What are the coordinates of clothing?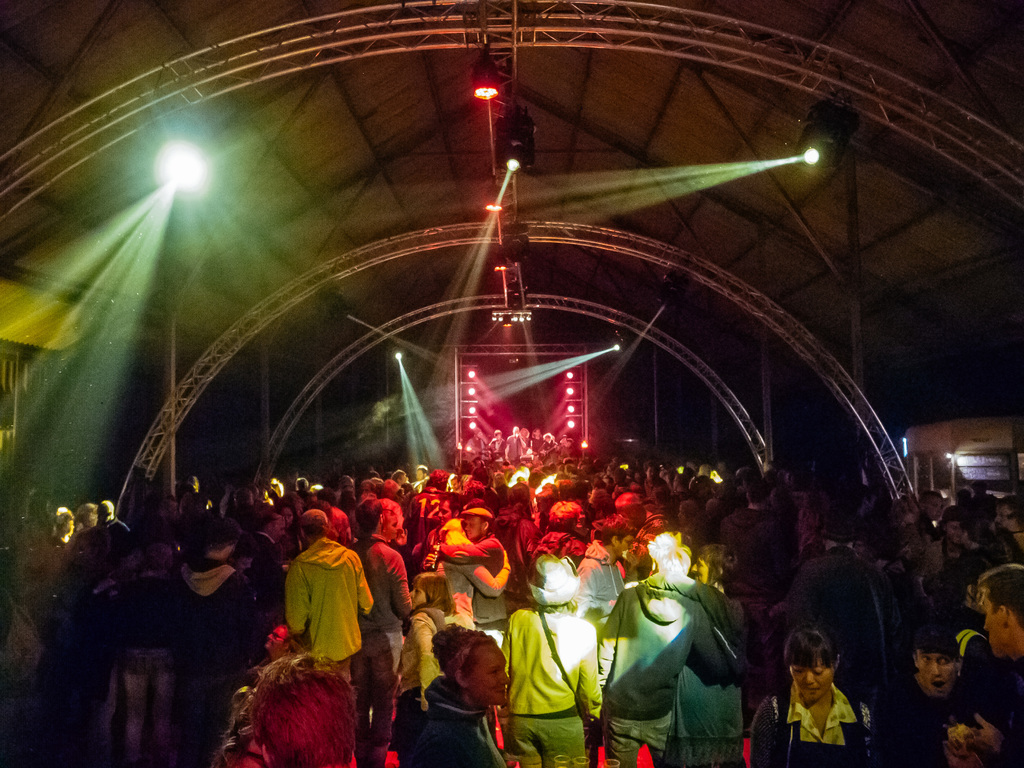
l=873, t=674, r=979, b=767.
